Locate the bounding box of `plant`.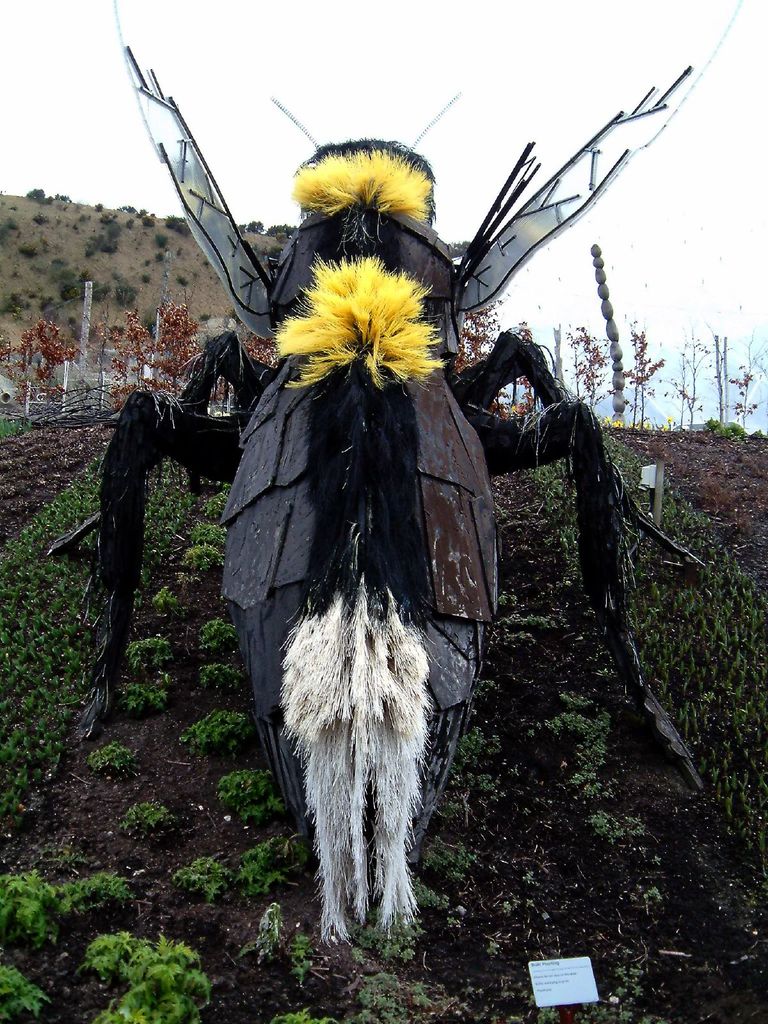
Bounding box: 366:959:443:1023.
